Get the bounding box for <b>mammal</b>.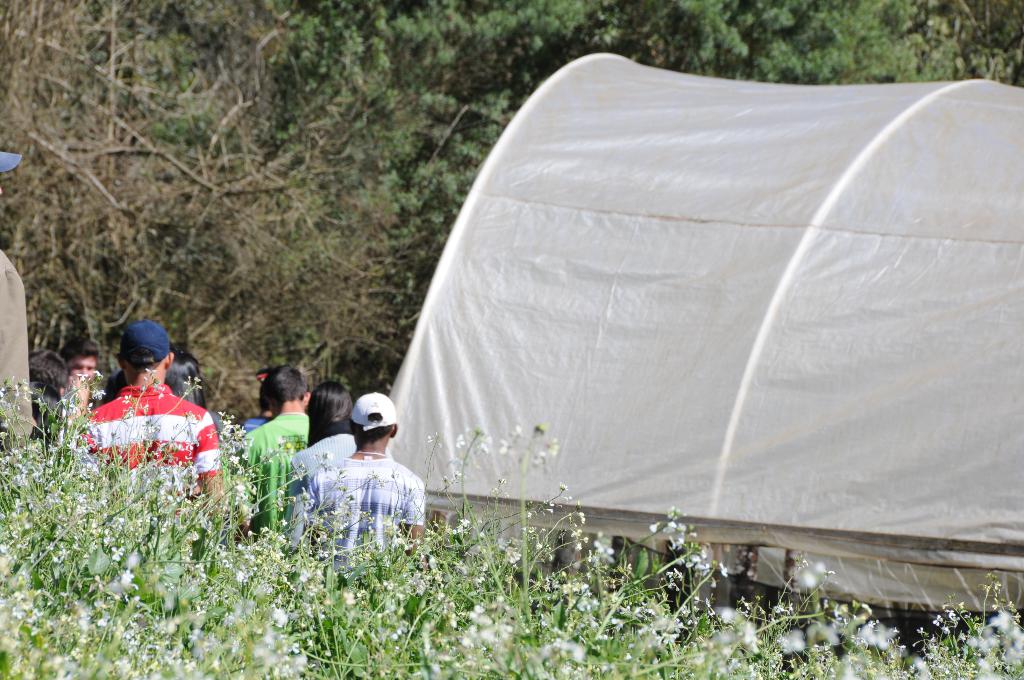
[left=241, top=365, right=310, bottom=540].
